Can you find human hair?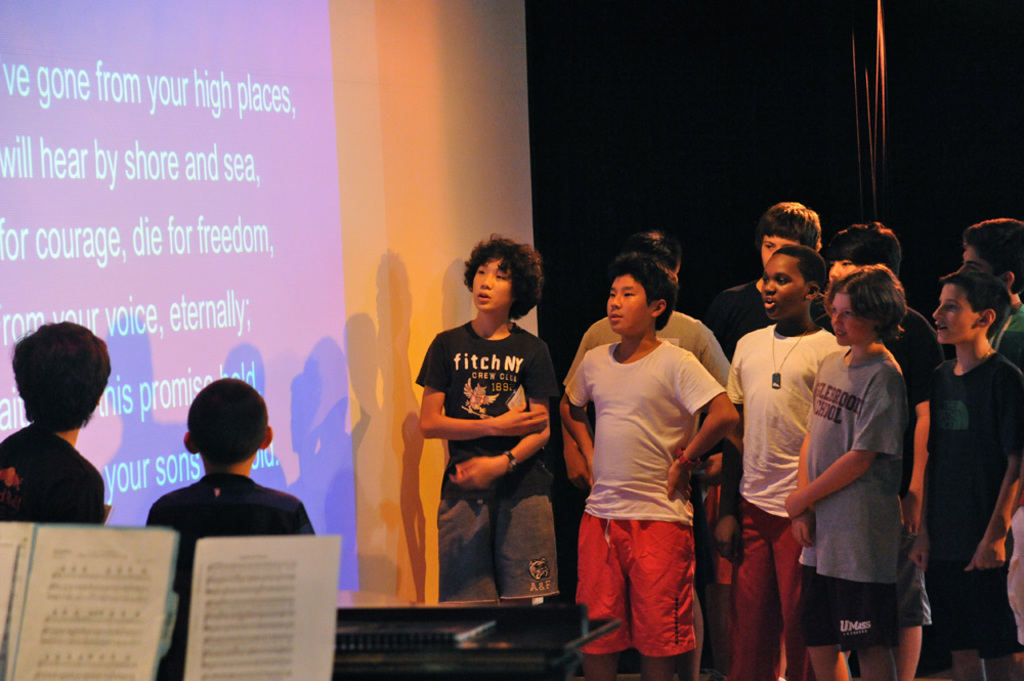
Yes, bounding box: [632,226,684,272].
